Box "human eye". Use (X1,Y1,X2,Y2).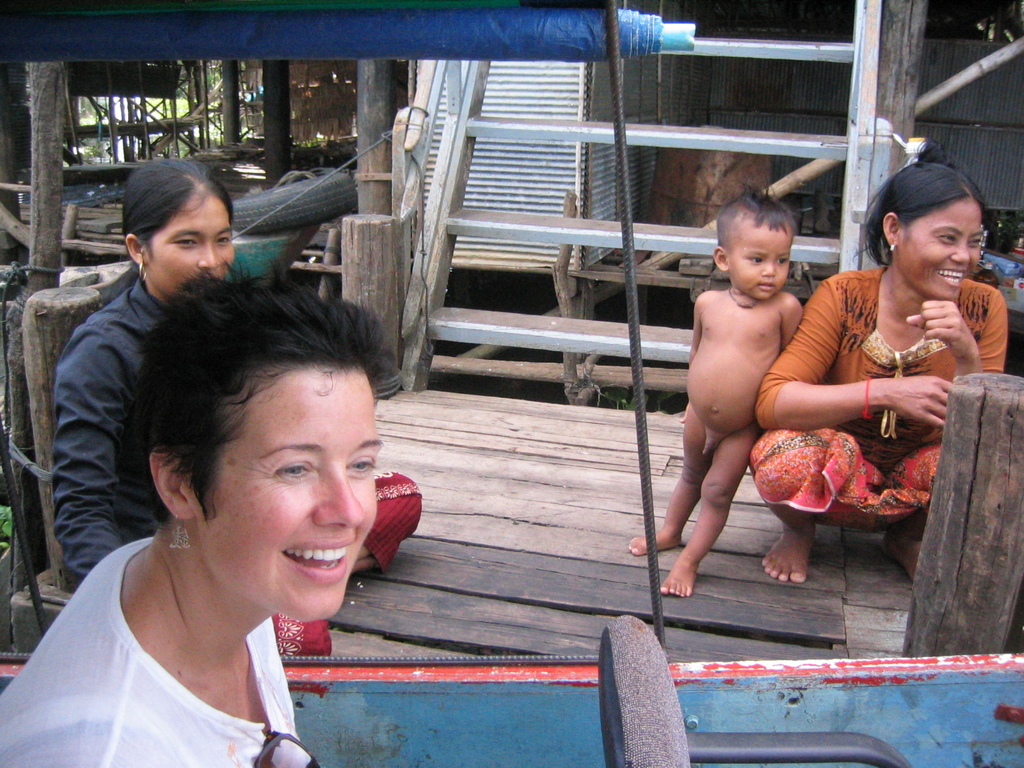
(262,449,319,488).
